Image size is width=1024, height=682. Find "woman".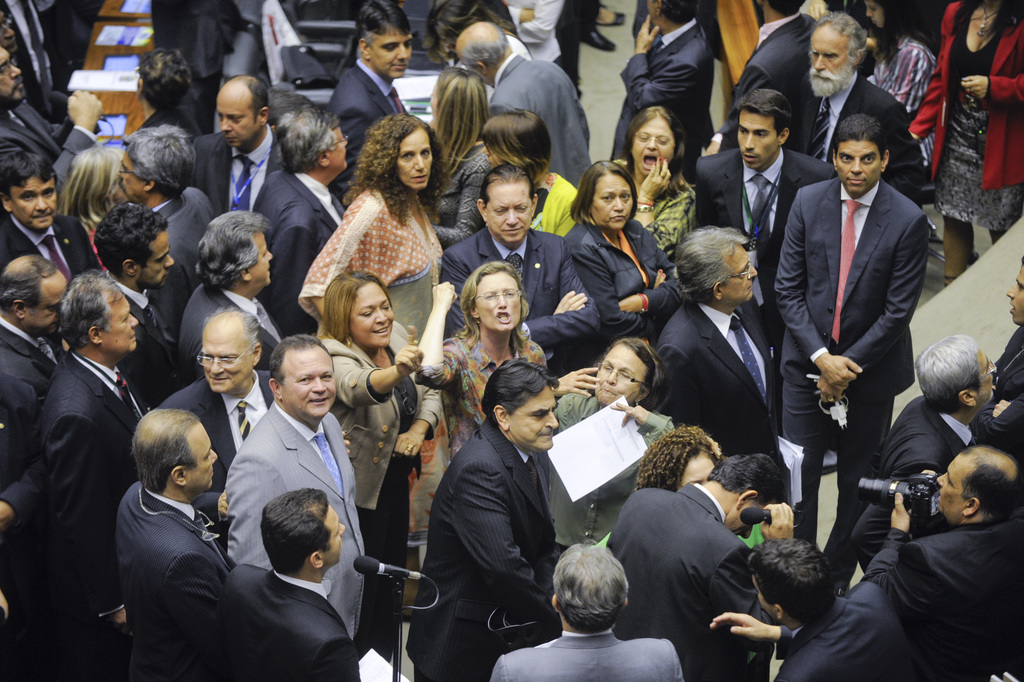
bbox(318, 123, 441, 320).
